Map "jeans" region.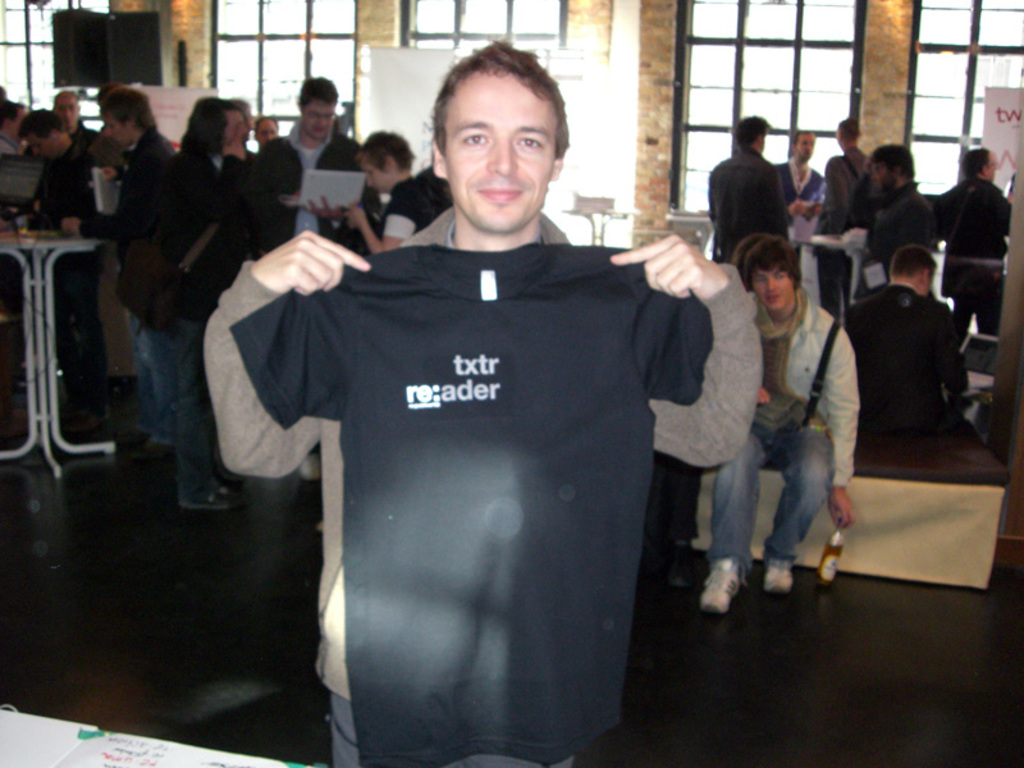
Mapped to x1=708 y1=421 x2=838 y2=567.
